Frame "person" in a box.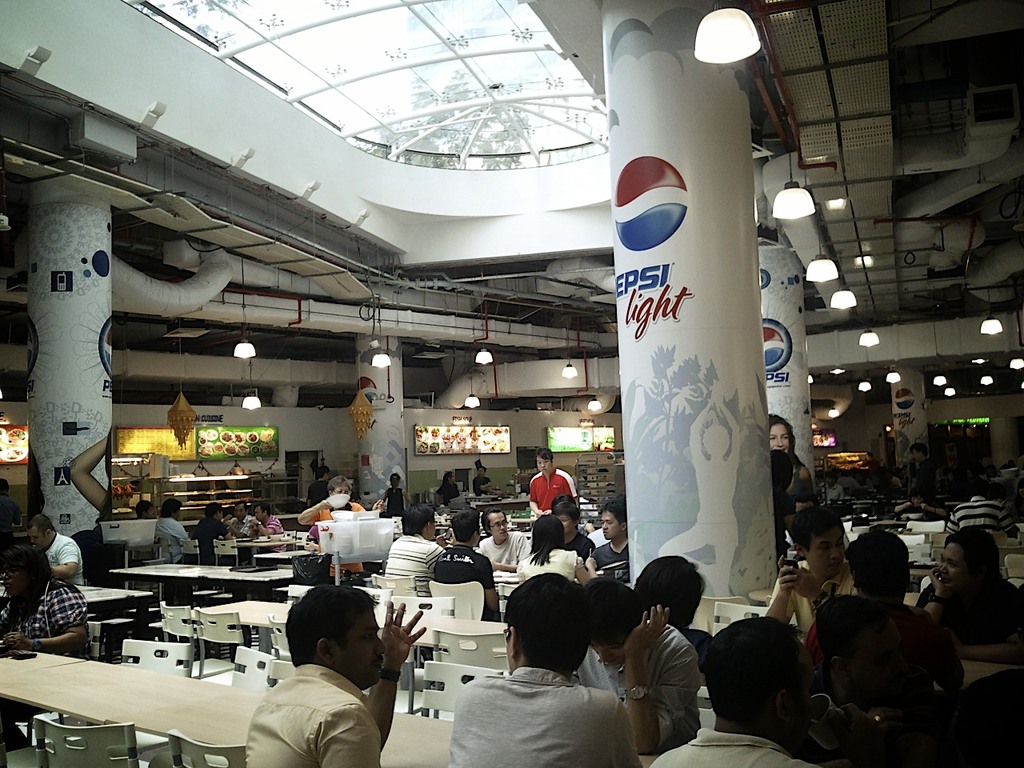
0, 475, 23, 534.
